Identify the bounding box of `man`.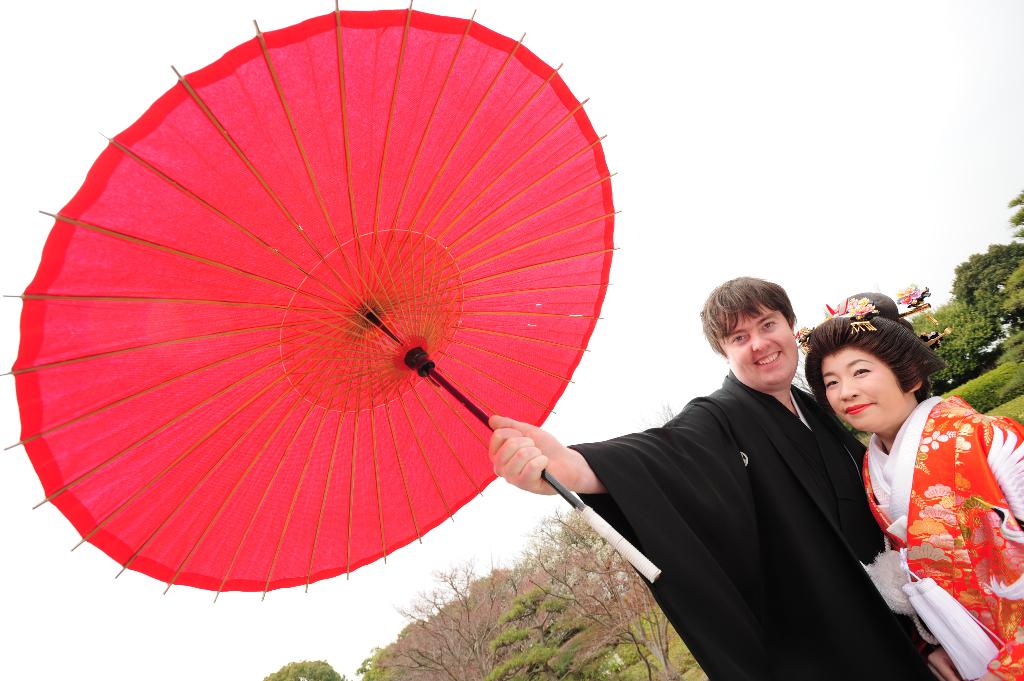
bbox=[481, 272, 961, 680].
